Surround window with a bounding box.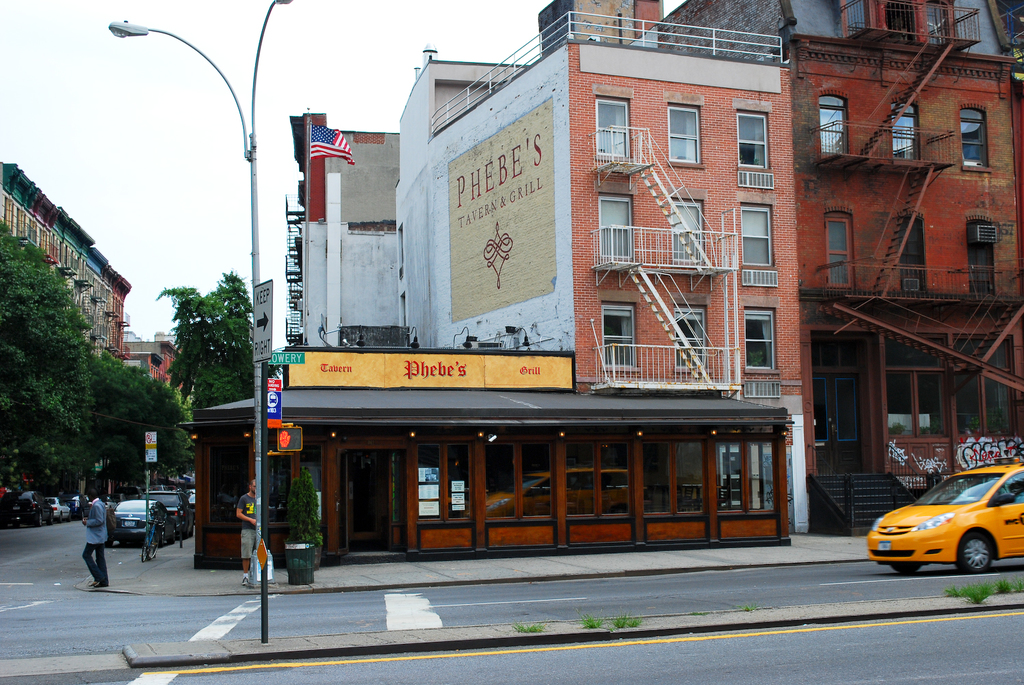
pyautogui.locateOnScreen(957, 102, 994, 171).
